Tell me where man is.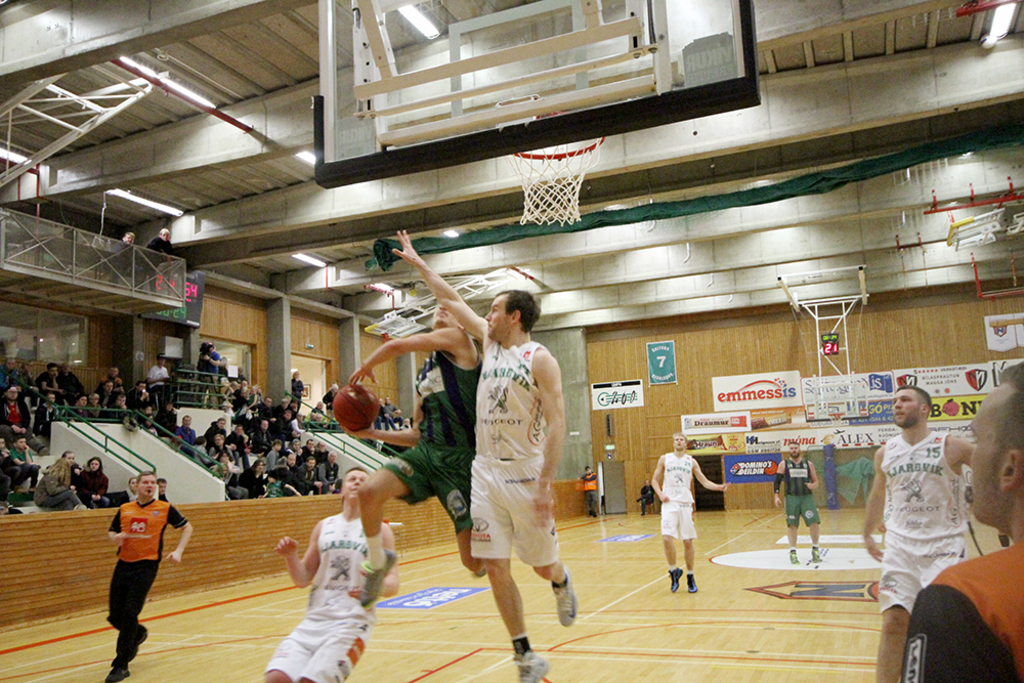
man is at [899,358,1023,682].
